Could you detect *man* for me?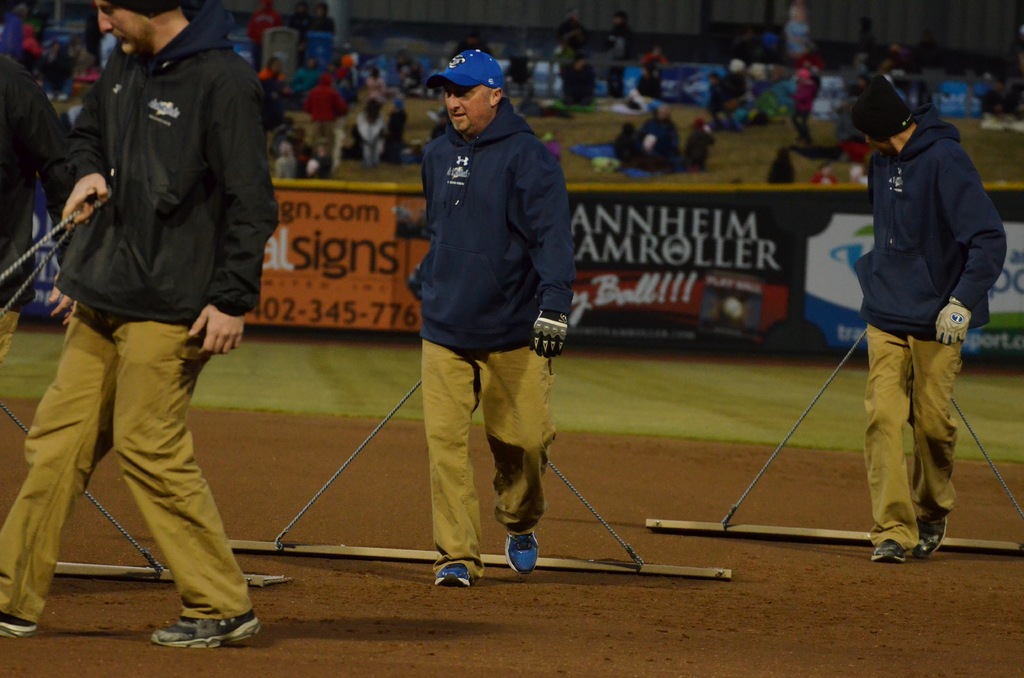
Detection result: 849, 69, 1007, 563.
